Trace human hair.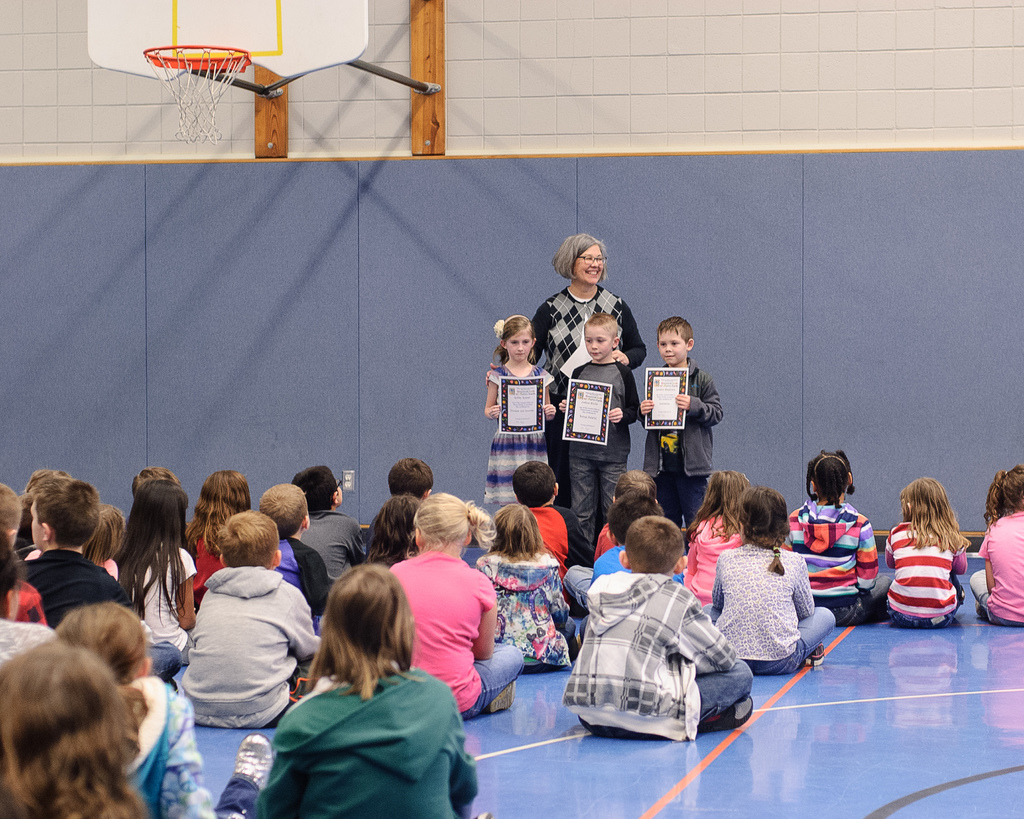
Traced to detection(301, 577, 407, 722).
